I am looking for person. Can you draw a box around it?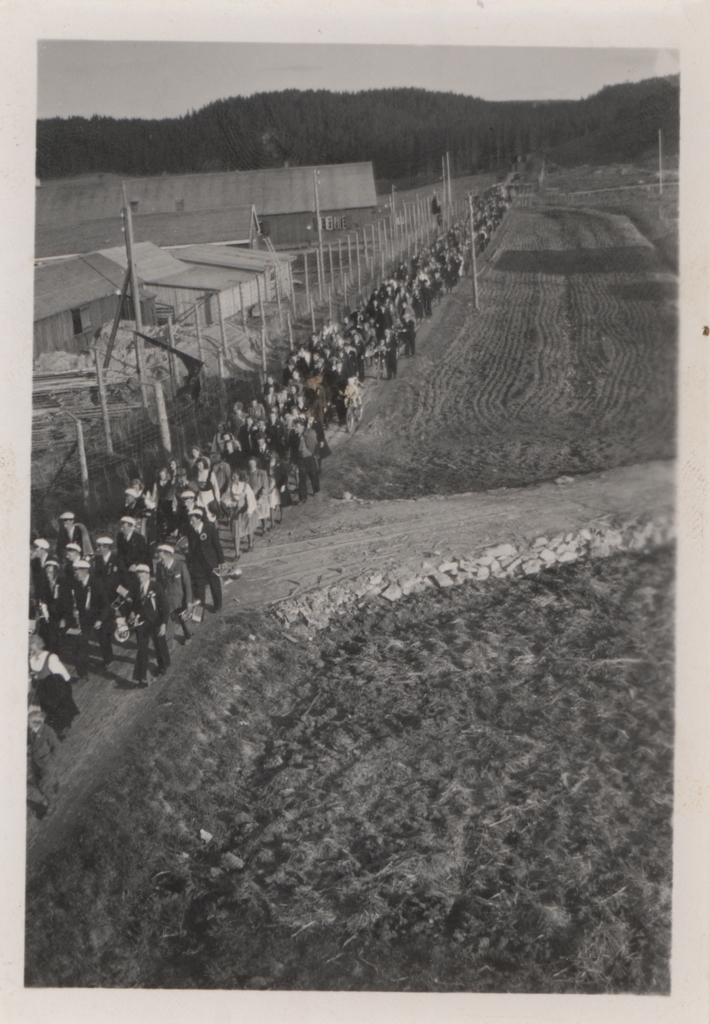
Sure, the bounding box is detection(44, 561, 72, 652).
